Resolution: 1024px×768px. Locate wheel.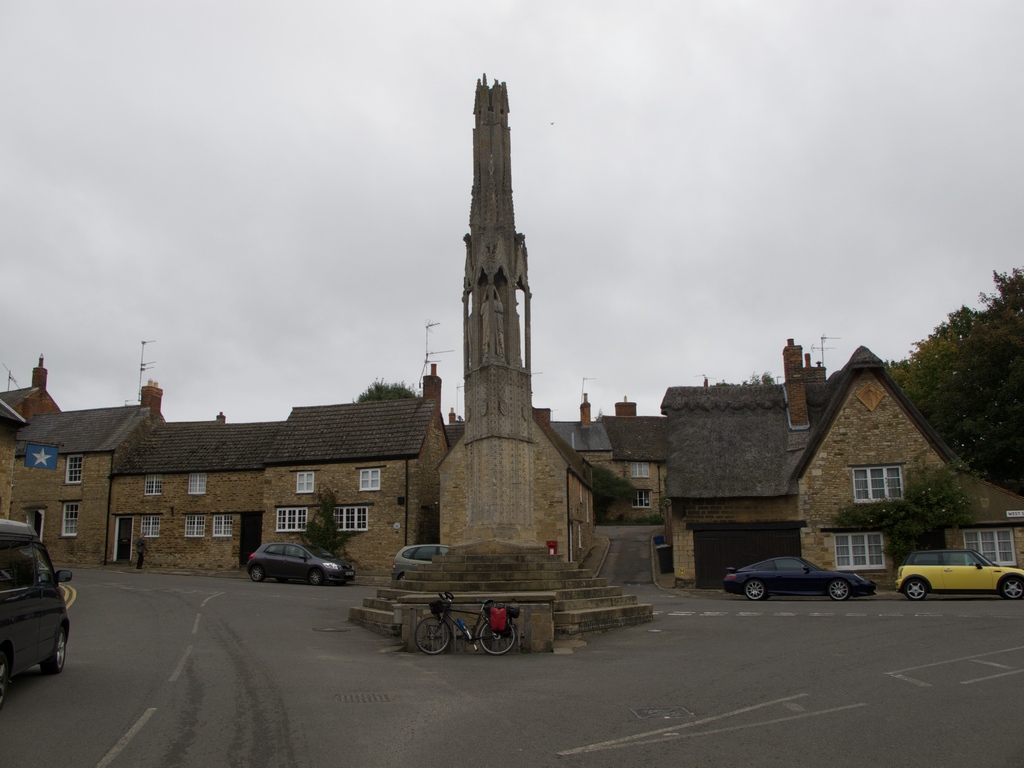
bbox=[829, 579, 850, 602].
